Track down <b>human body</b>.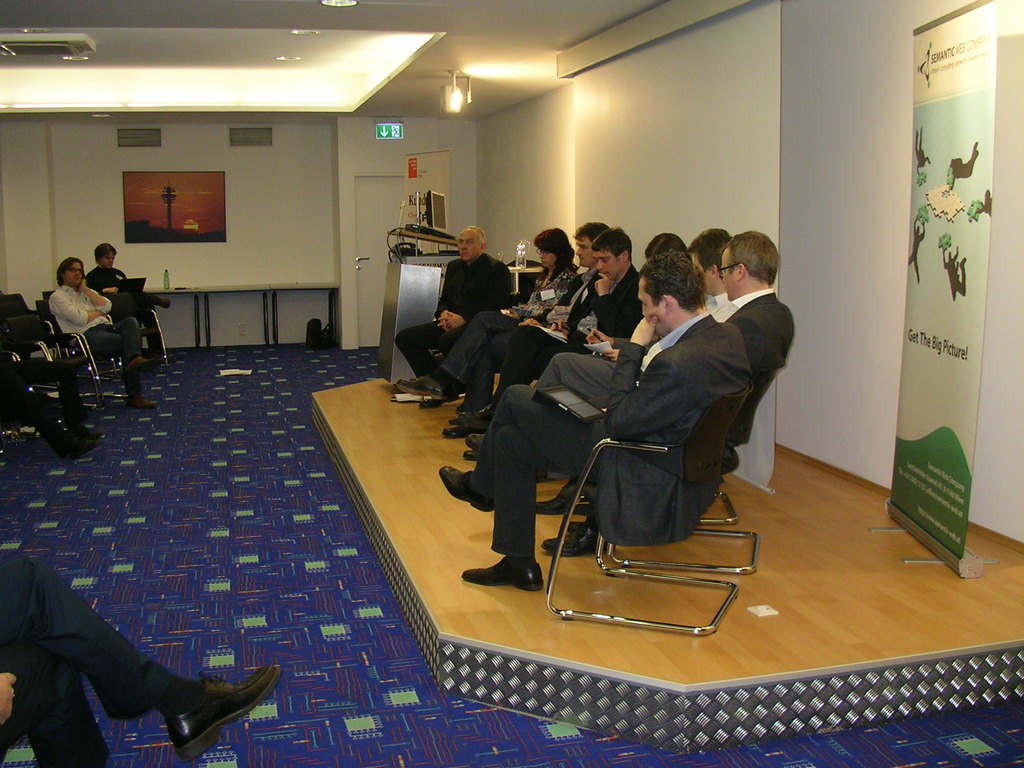
Tracked to rect(80, 242, 169, 305).
